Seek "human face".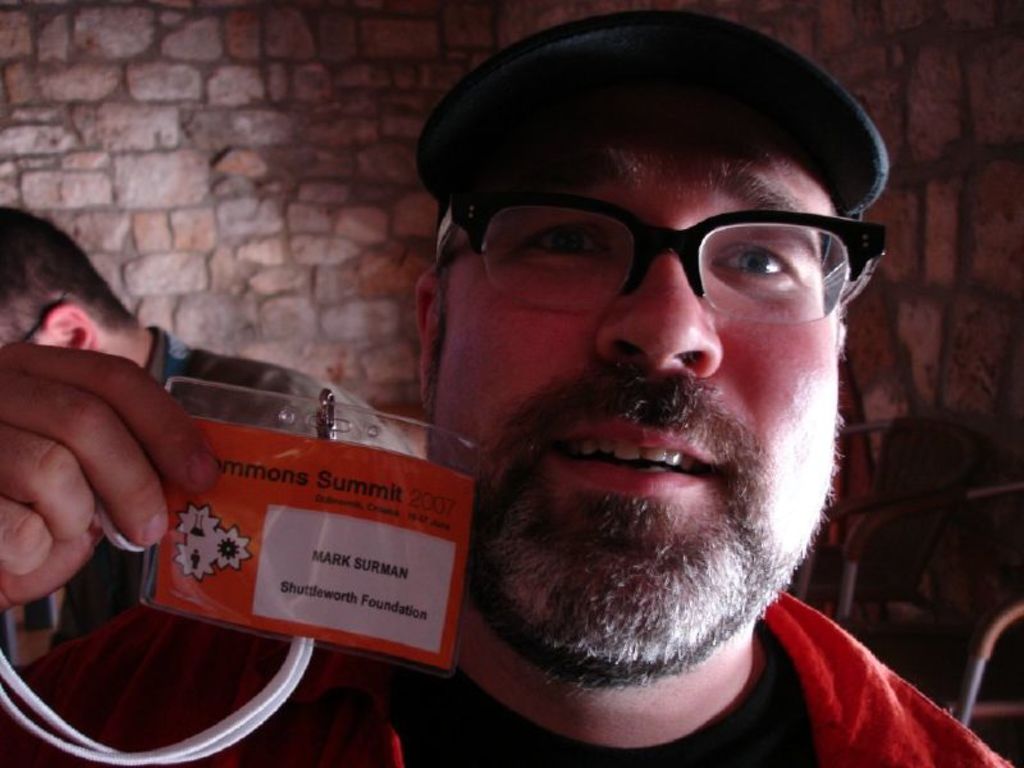
select_region(431, 90, 842, 672).
